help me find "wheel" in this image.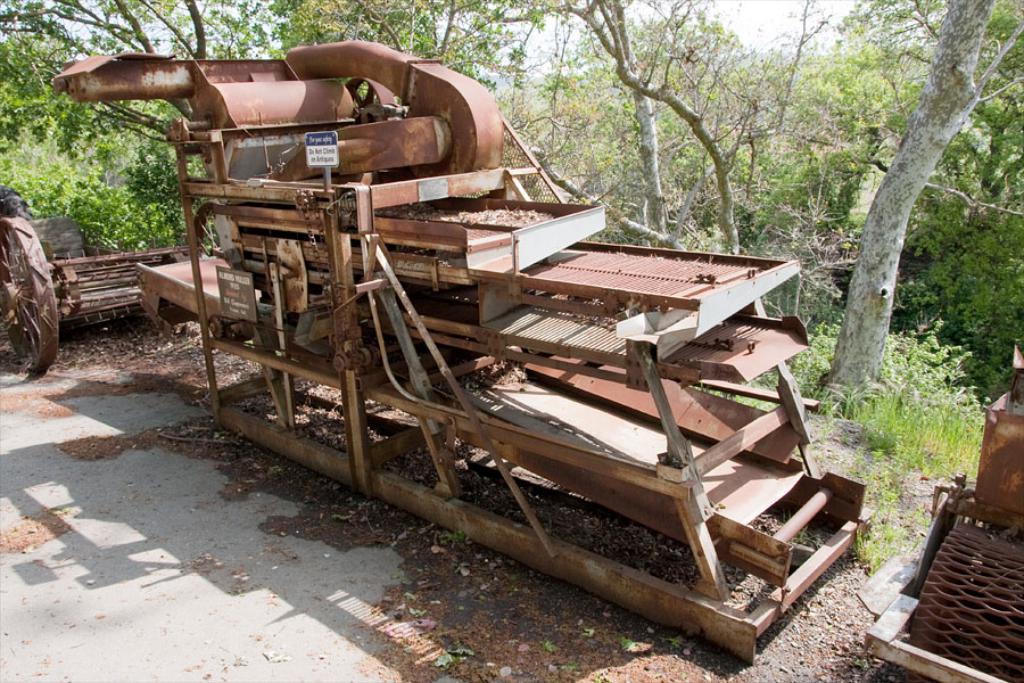
Found it: {"left": 0, "top": 215, "right": 55, "bottom": 373}.
